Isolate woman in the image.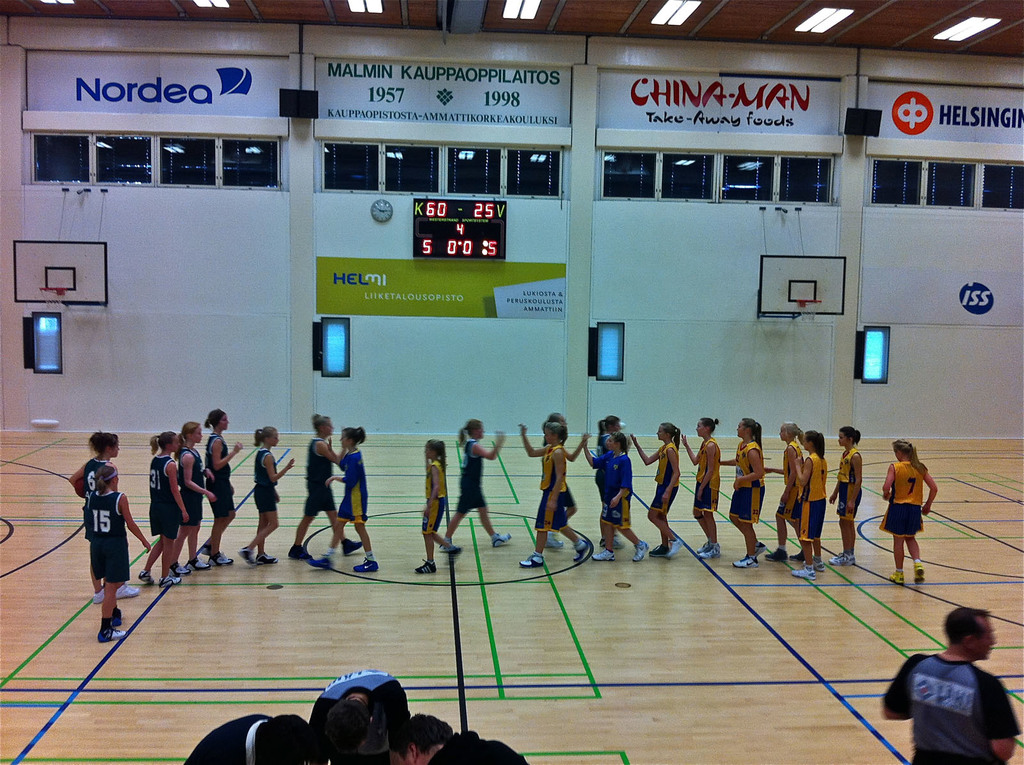
Isolated region: <box>139,434,185,587</box>.
